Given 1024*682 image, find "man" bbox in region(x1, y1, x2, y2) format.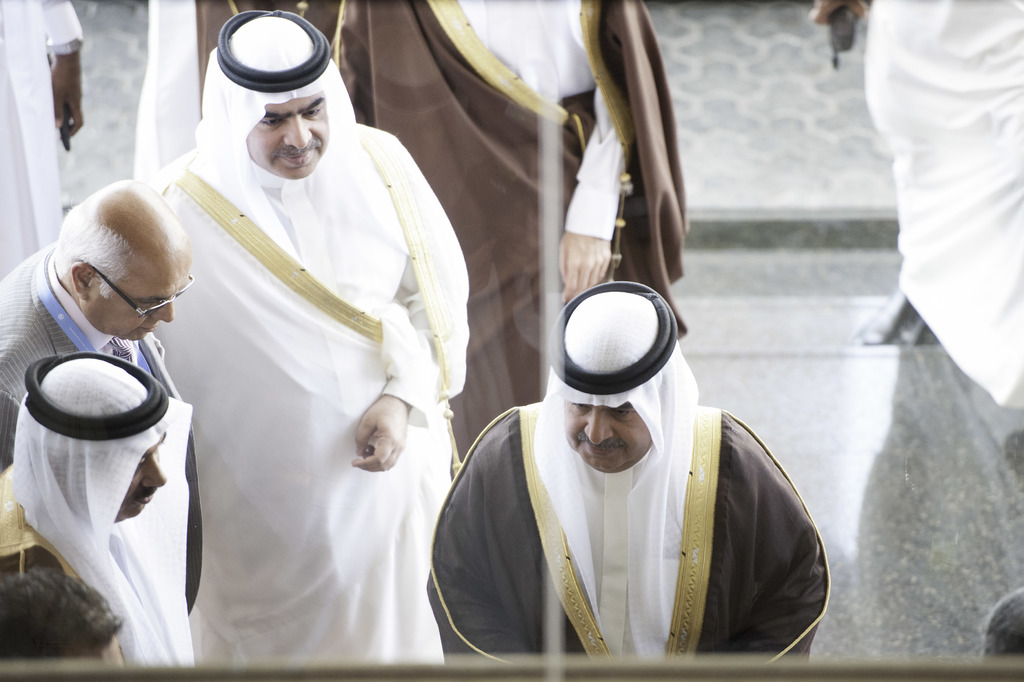
region(1, 565, 122, 664).
